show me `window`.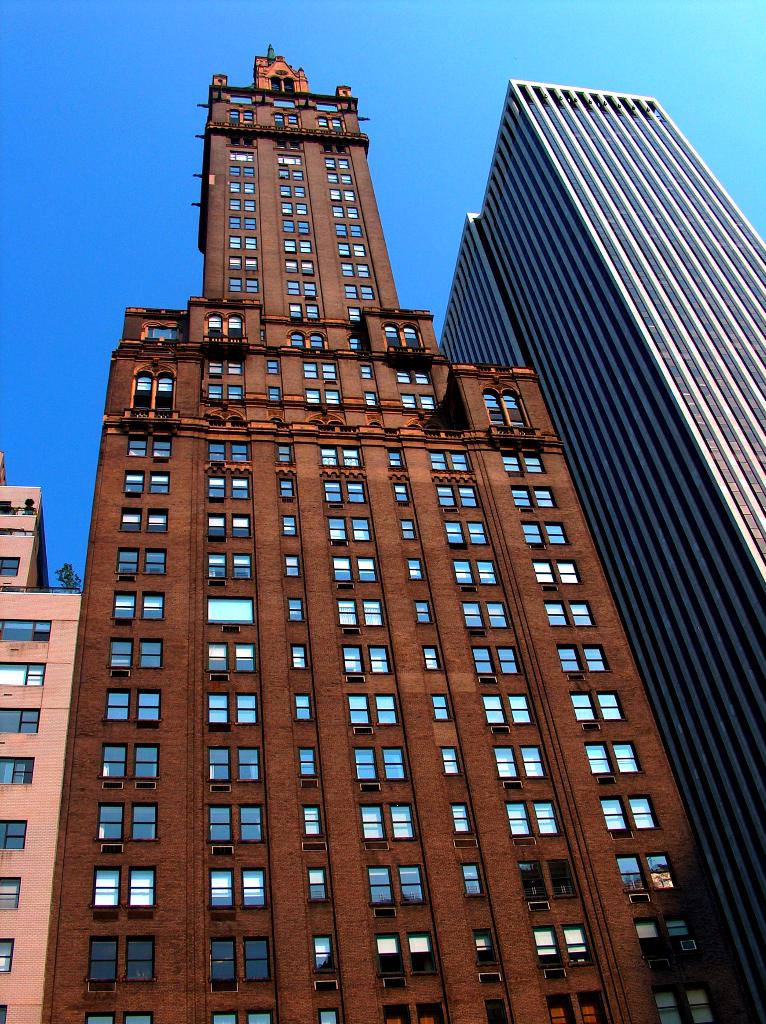
`window` is here: select_region(227, 234, 258, 252).
